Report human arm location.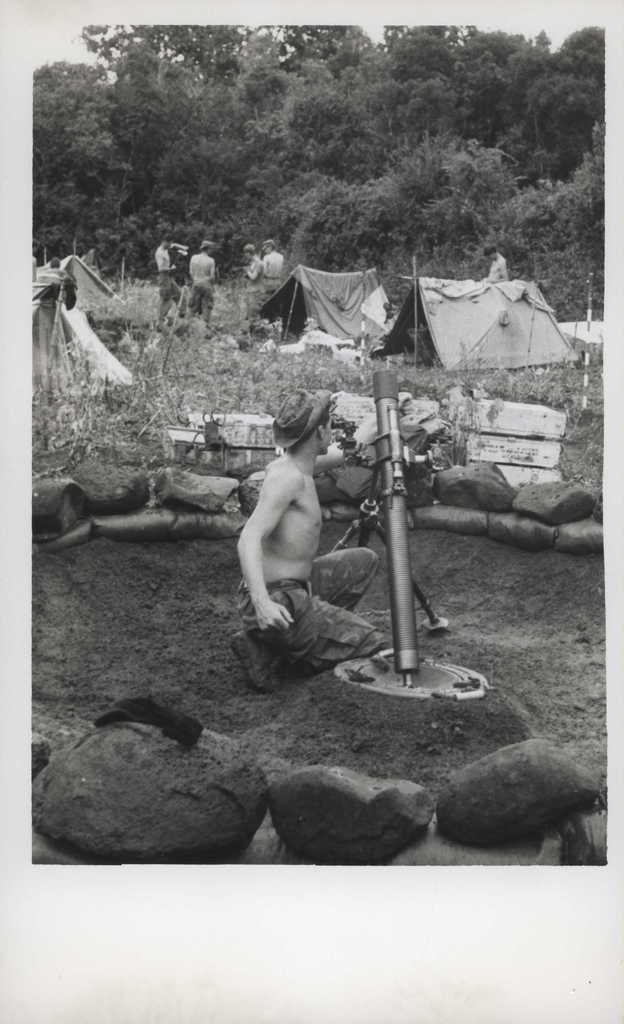
Report: 207 259 214 284.
